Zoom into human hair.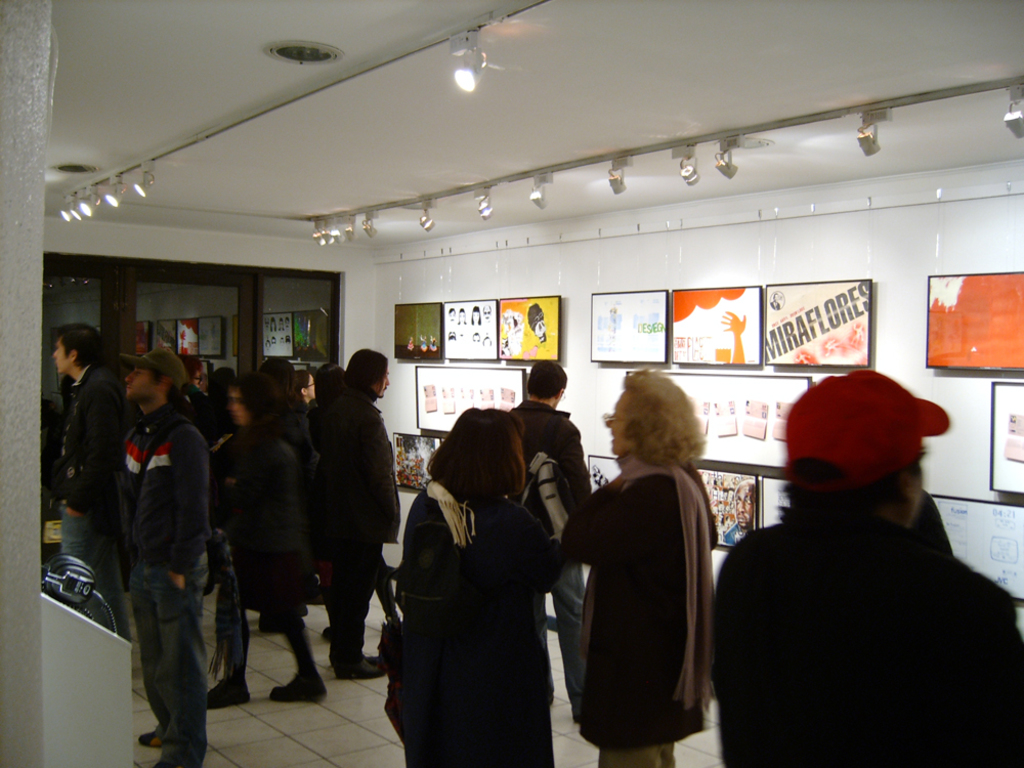
Zoom target: 429,409,527,503.
